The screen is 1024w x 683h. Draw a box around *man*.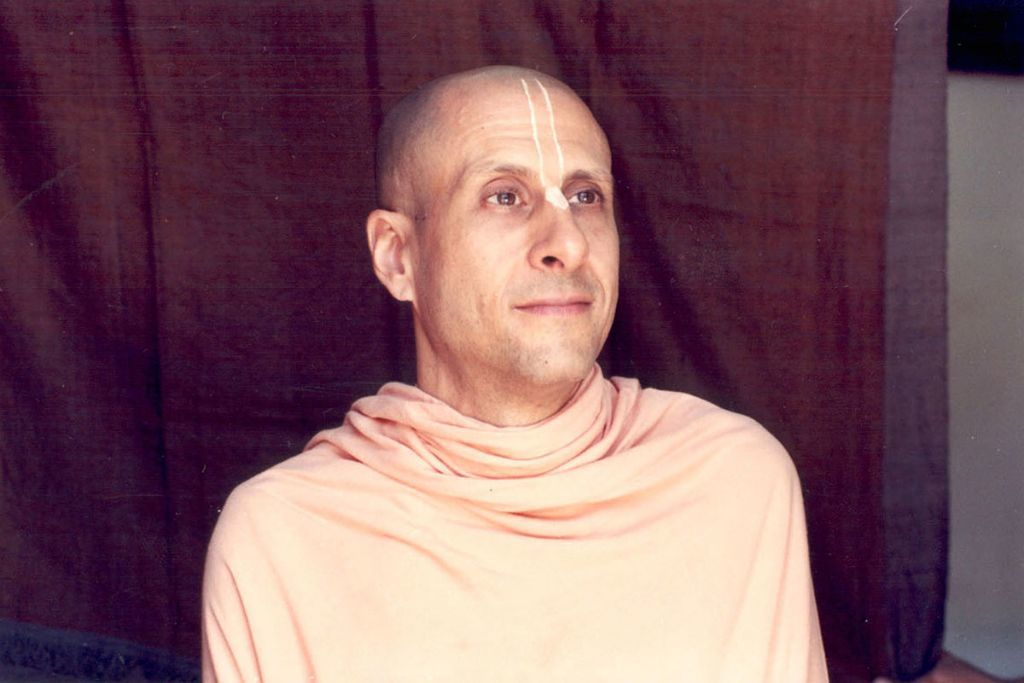
rect(202, 57, 841, 682).
